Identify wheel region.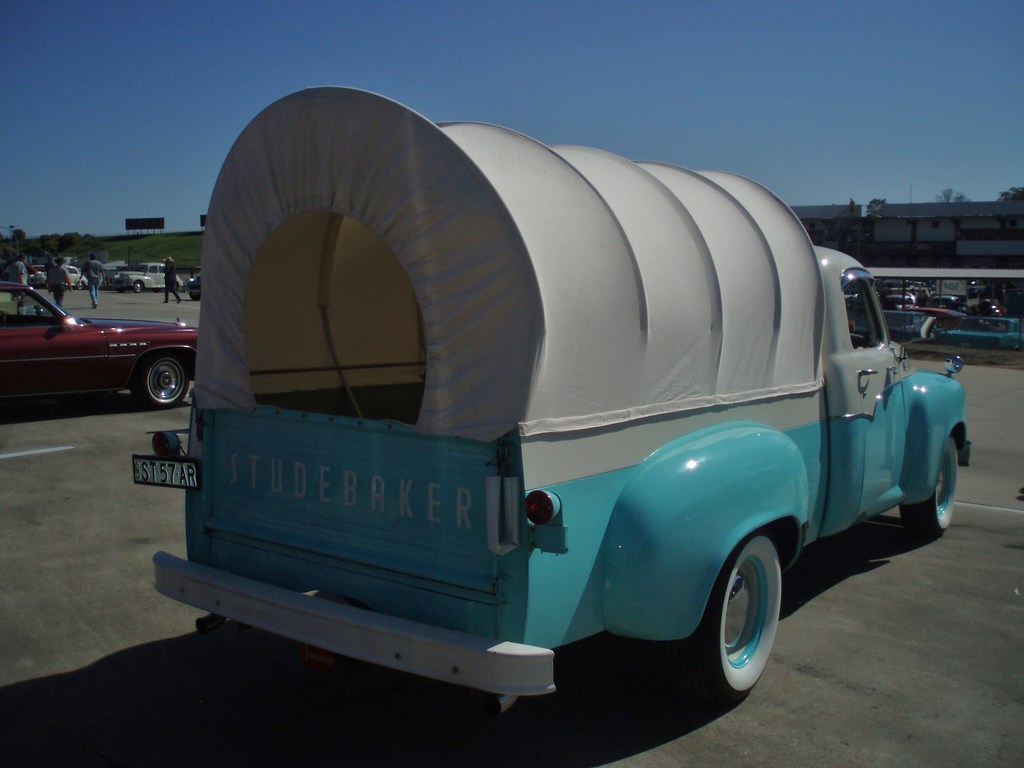
Region: box(899, 435, 961, 534).
